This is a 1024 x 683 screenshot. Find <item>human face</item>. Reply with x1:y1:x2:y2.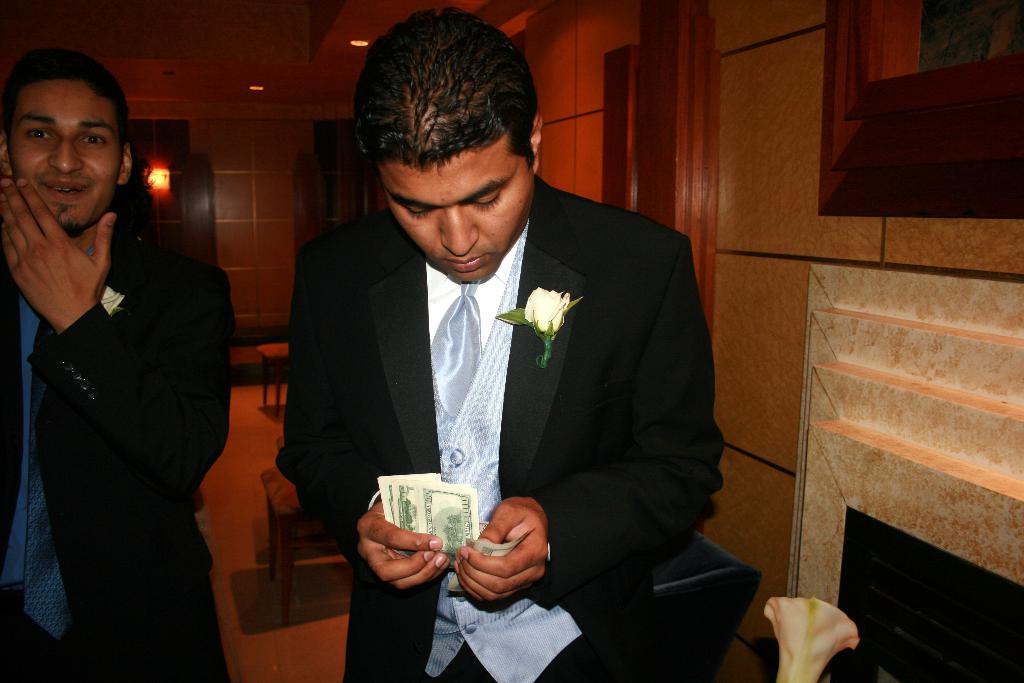
378:154:536:280.
